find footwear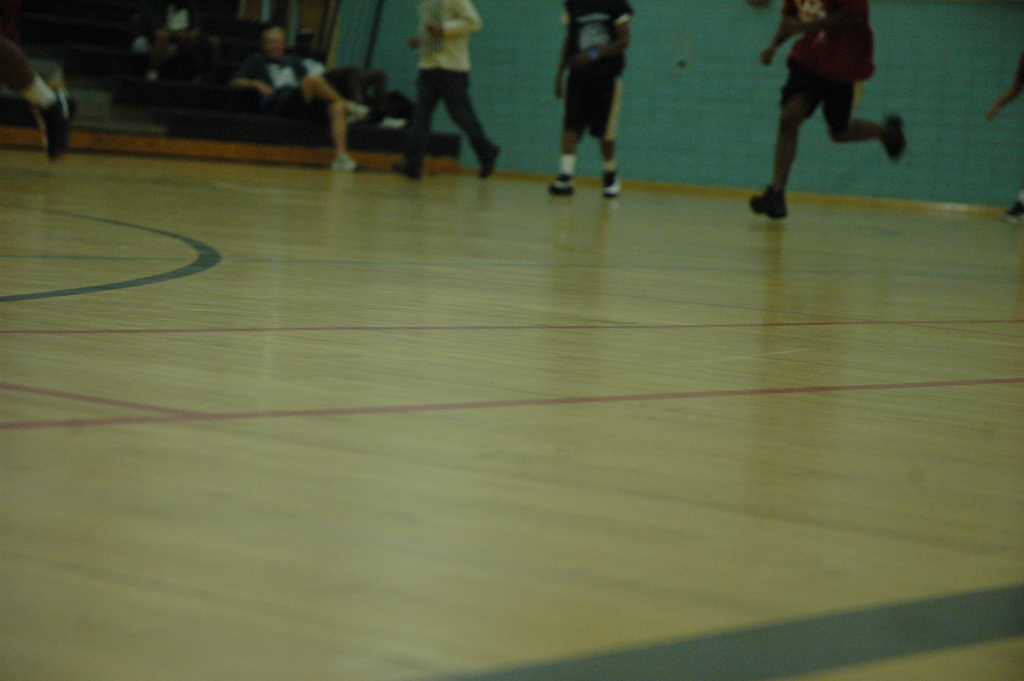
<region>389, 159, 426, 179</region>
